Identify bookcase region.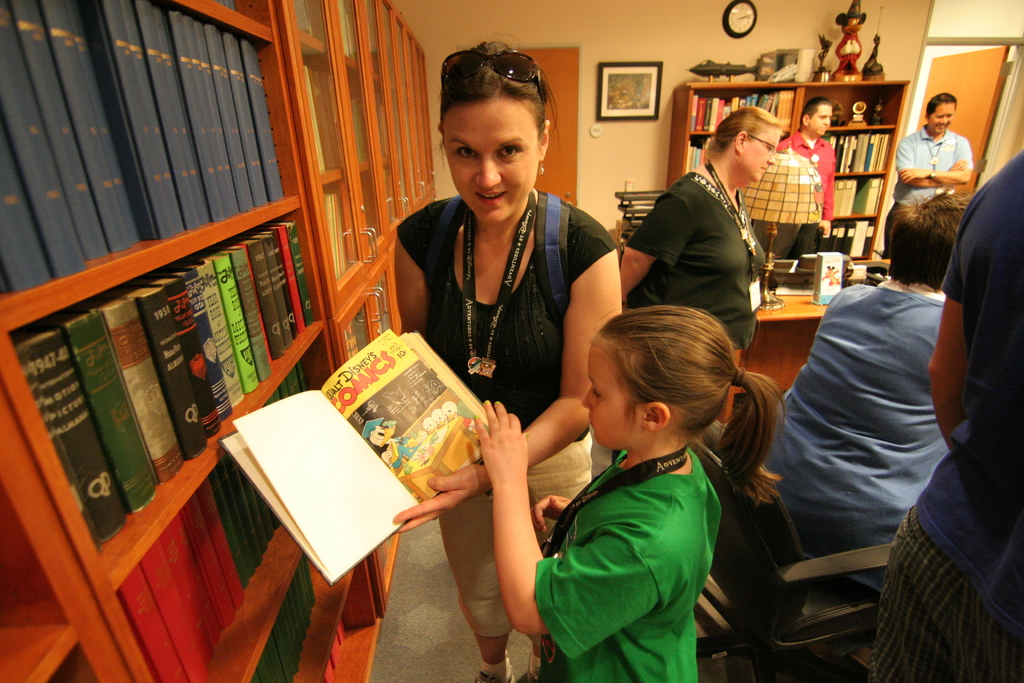
Region: {"x1": 0, "y1": 0, "x2": 426, "y2": 682}.
